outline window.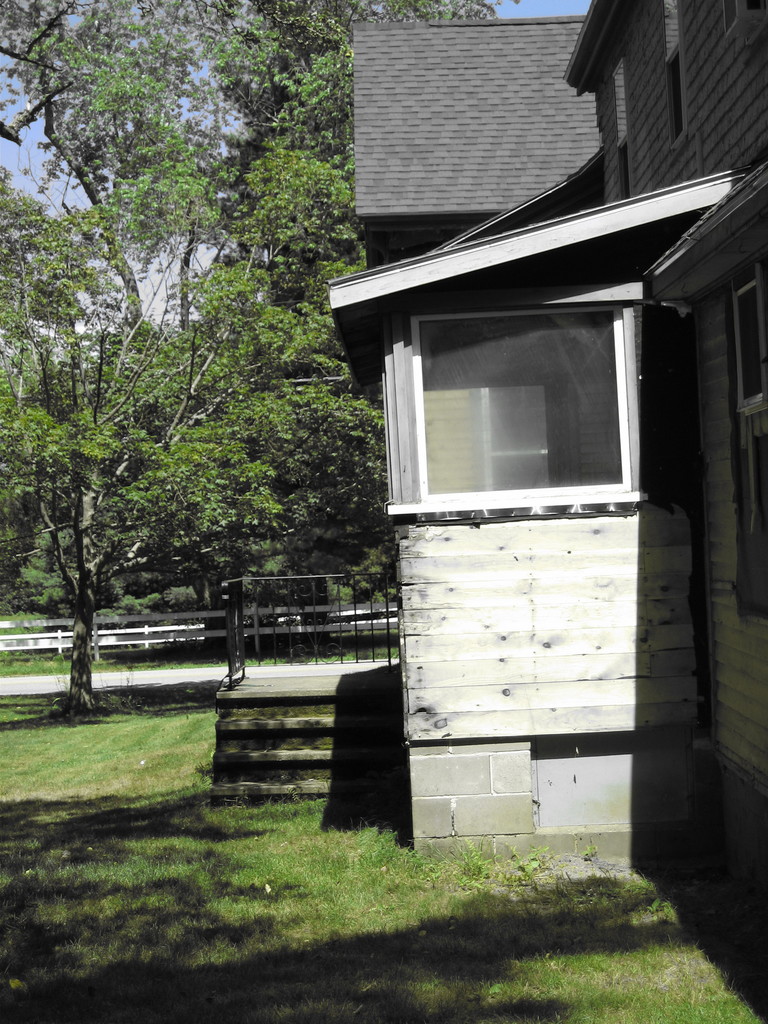
Outline: bbox(611, 59, 630, 202).
